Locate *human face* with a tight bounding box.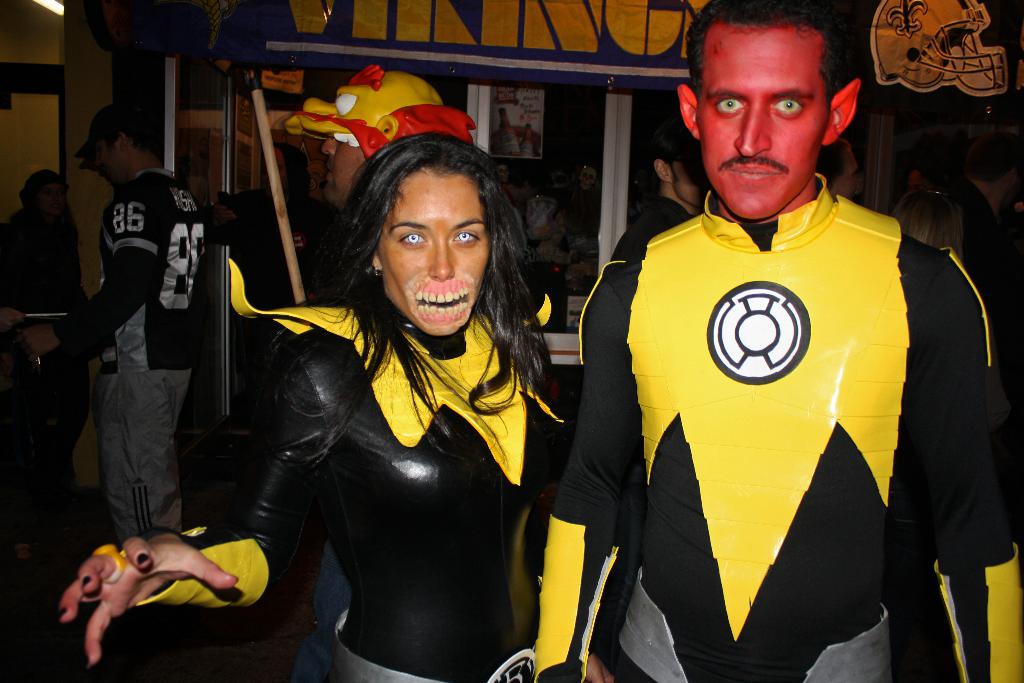
x1=382 y1=170 x2=488 y2=341.
